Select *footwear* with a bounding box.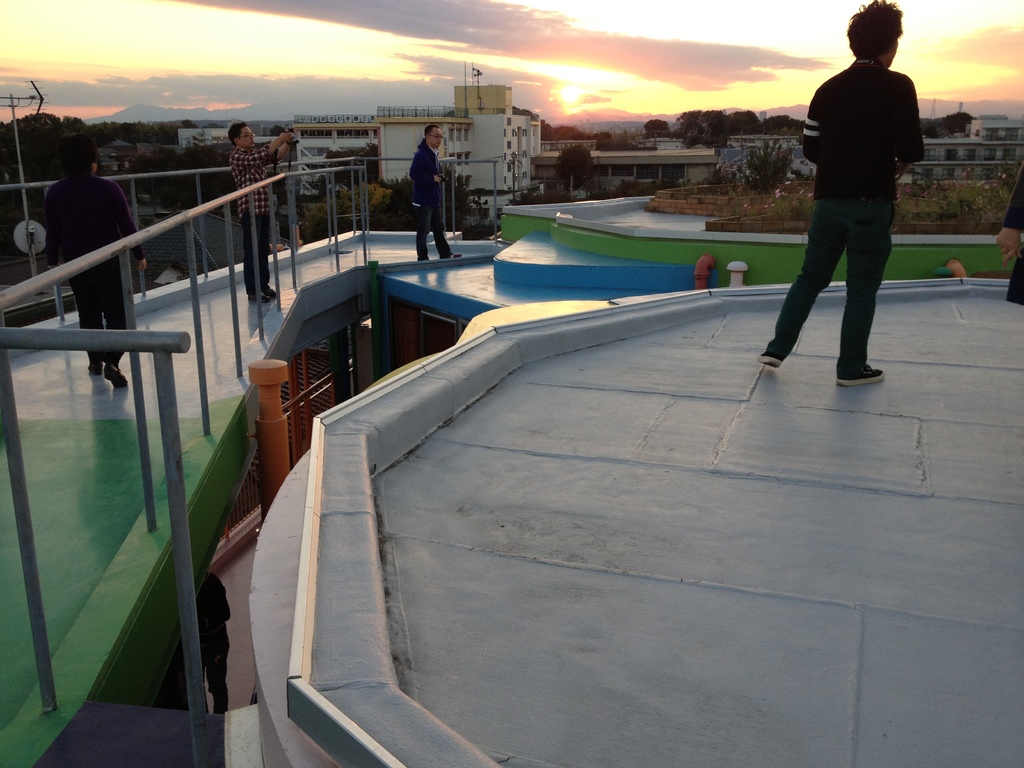
box=[246, 294, 268, 301].
